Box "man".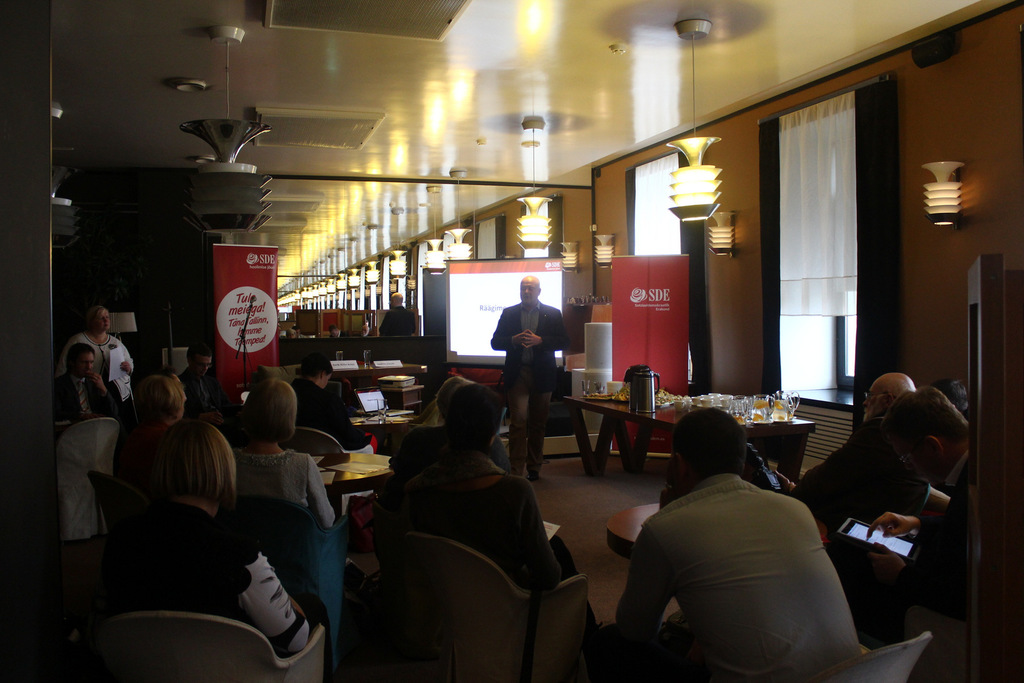
<box>294,347,365,449</box>.
